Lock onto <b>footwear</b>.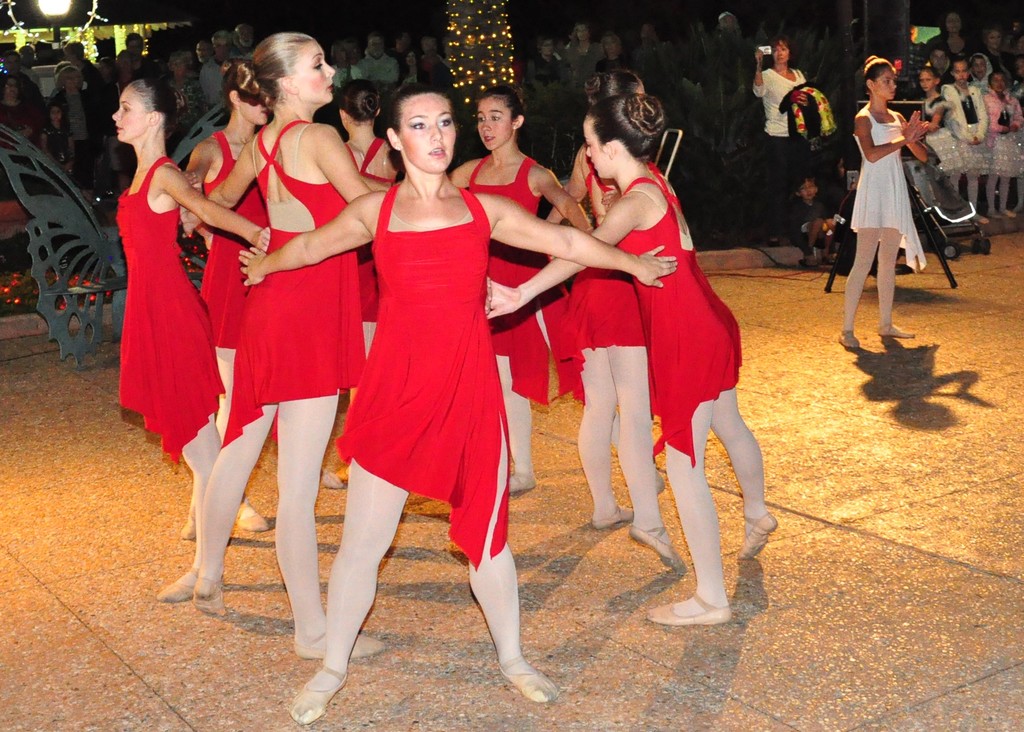
Locked: x1=291 y1=665 x2=348 y2=728.
